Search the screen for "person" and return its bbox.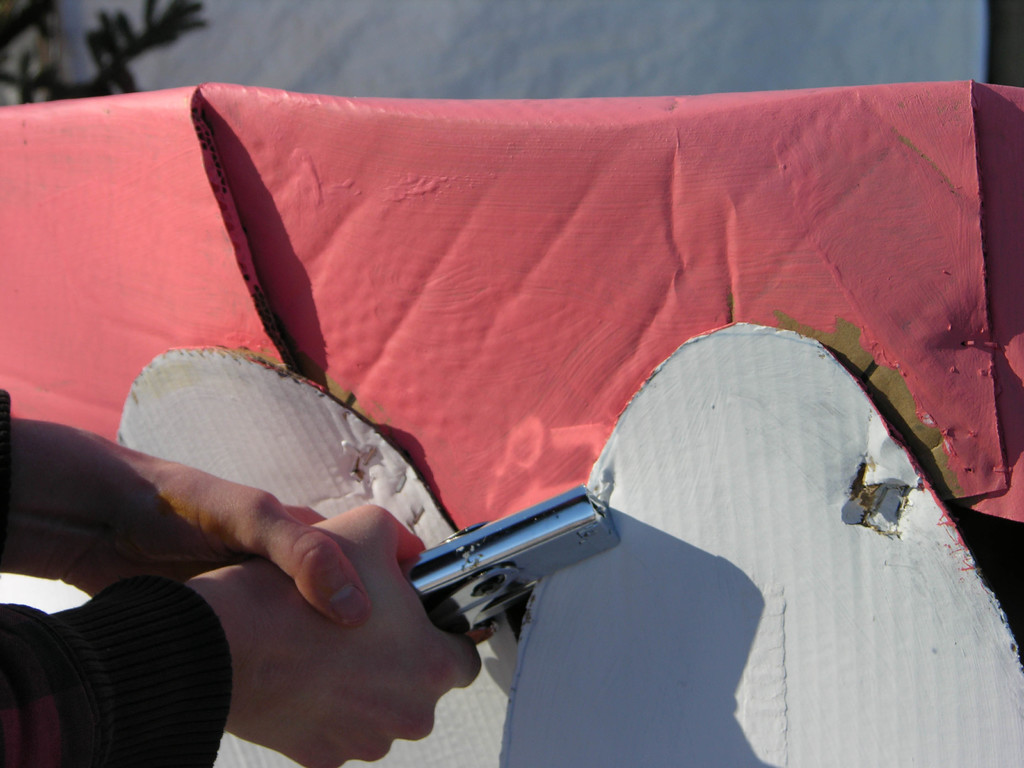
Found: (x1=0, y1=365, x2=481, y2=767).
